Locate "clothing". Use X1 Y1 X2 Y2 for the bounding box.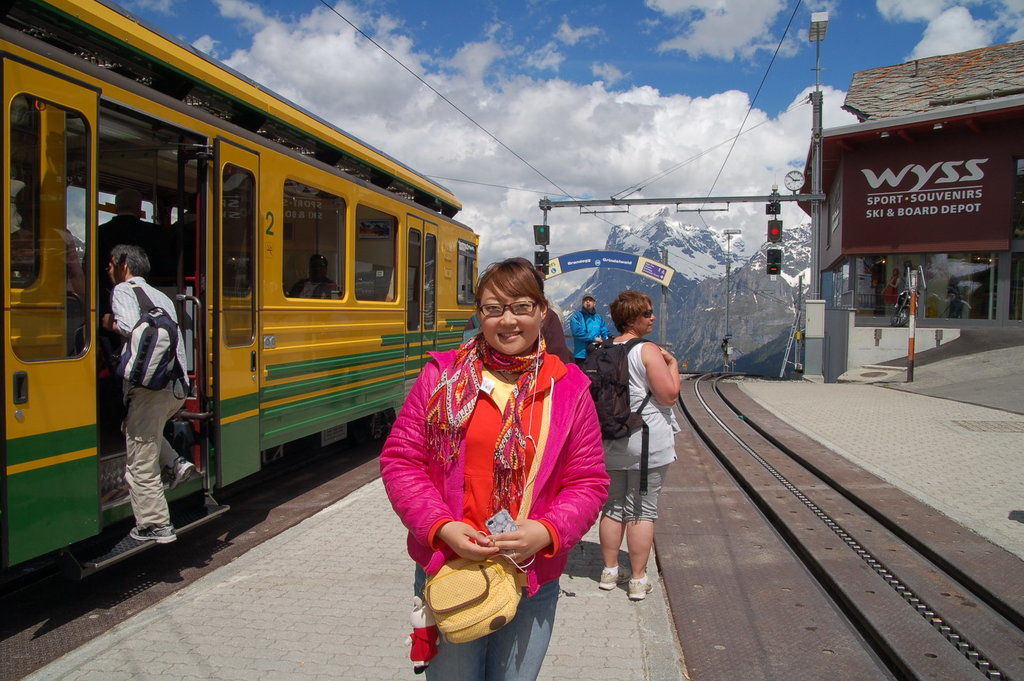
107 285 196 529.
